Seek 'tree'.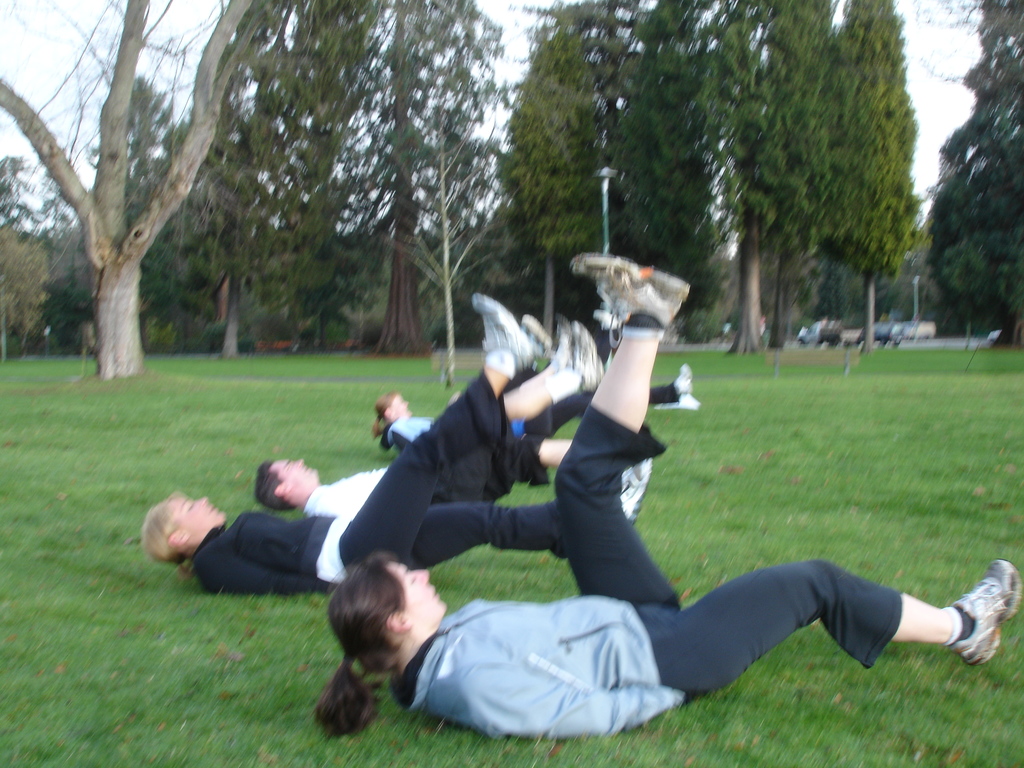
bbox=[410, 207, 547, 368].
